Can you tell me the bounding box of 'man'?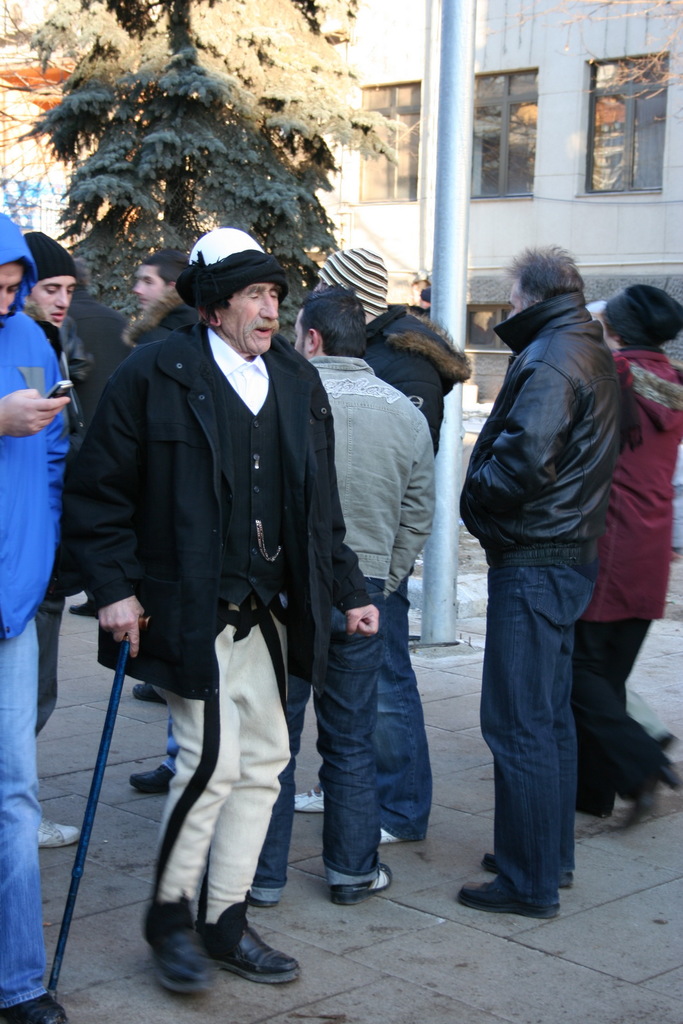
Rect(132, 248, 191, 321).
